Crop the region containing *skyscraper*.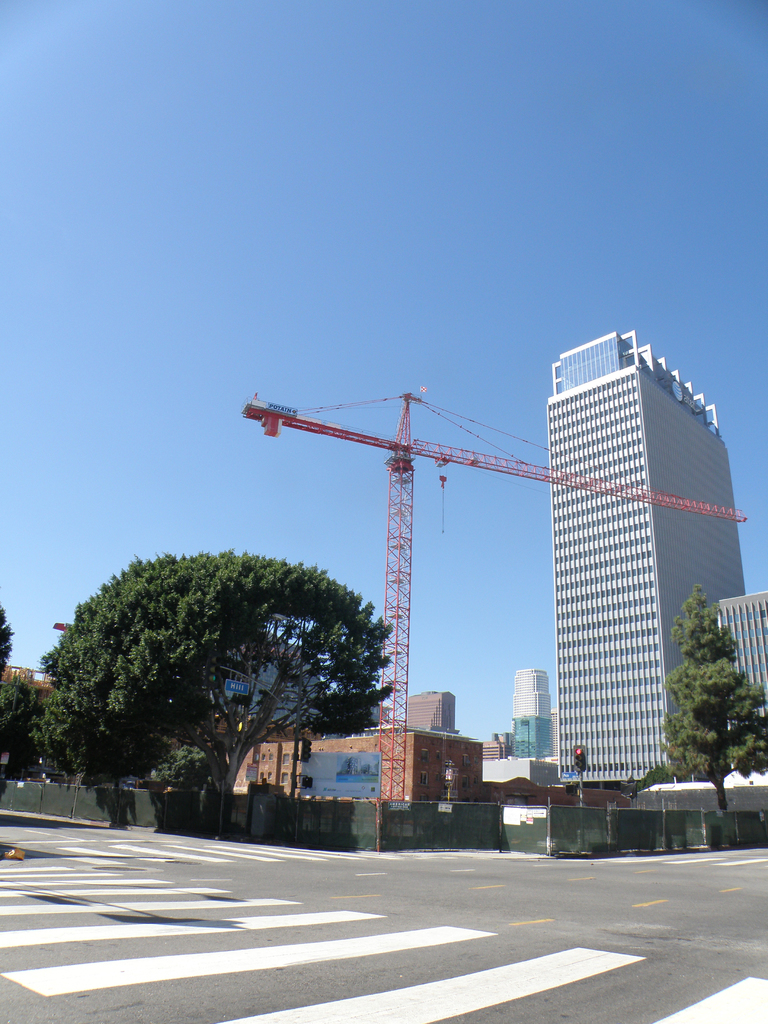
Crop region: 506/662/552/757.
